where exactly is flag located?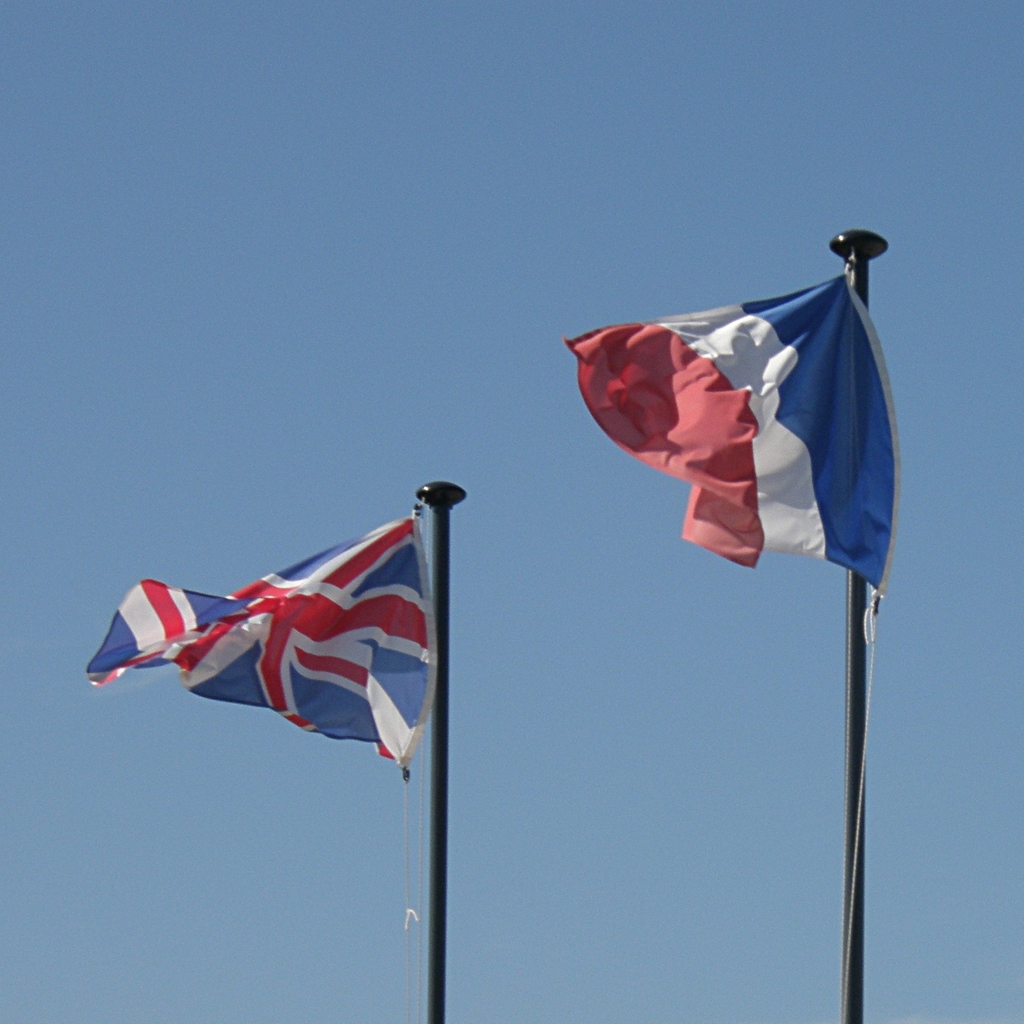
Its bounding box is [left=100, top=499, right=463, bottom=790].
